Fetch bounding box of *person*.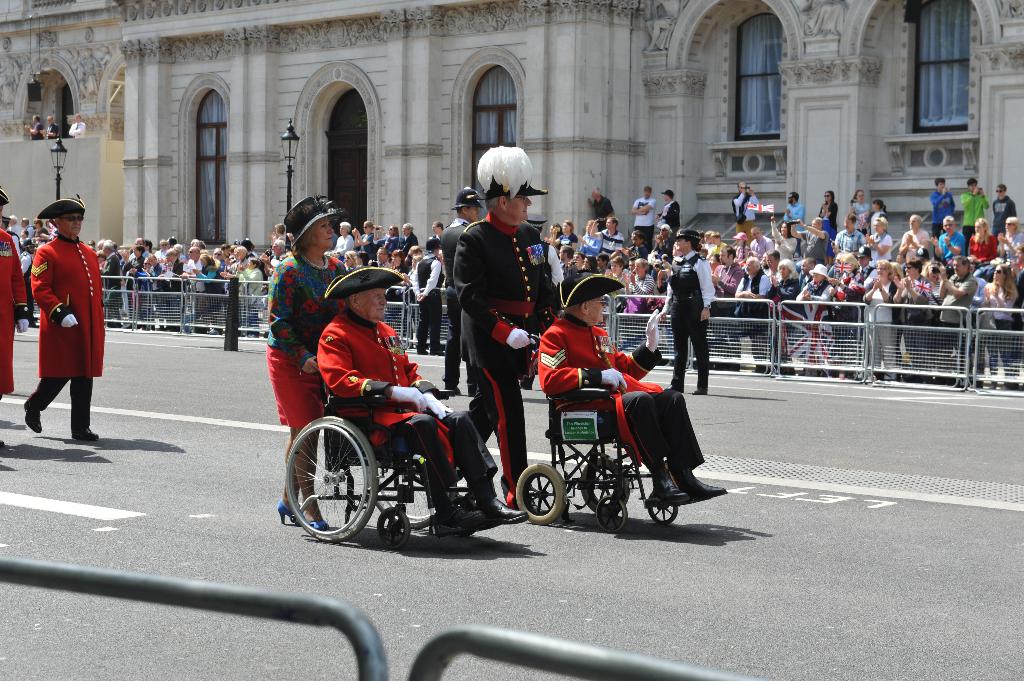
Bbox: region(1012, 259, 1022, 381).
